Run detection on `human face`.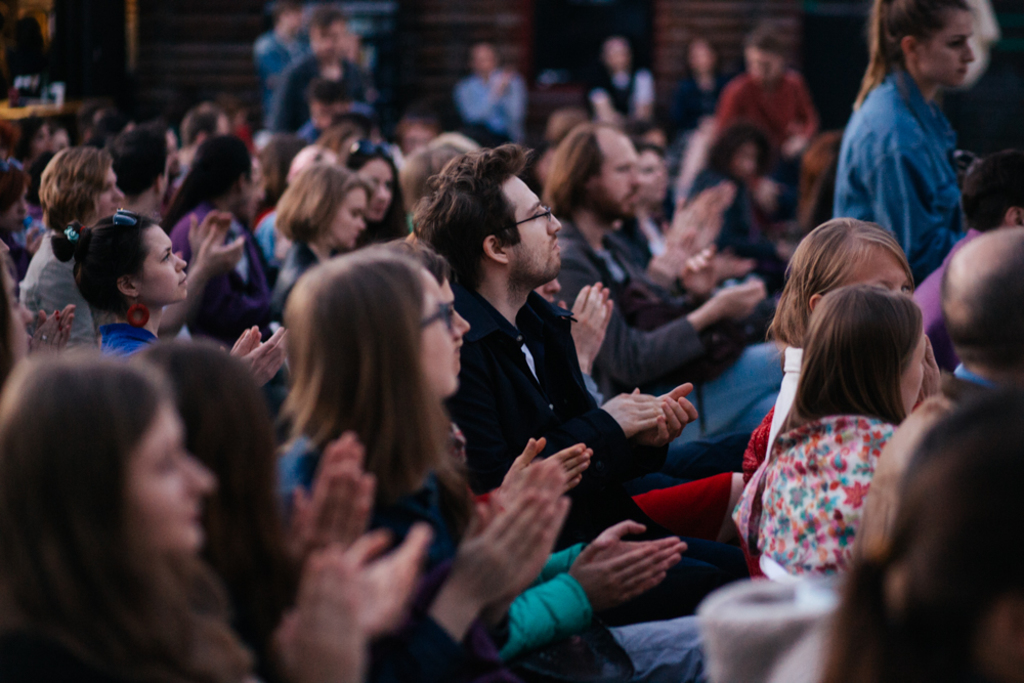
Result: 600, 132, 642, 216.
